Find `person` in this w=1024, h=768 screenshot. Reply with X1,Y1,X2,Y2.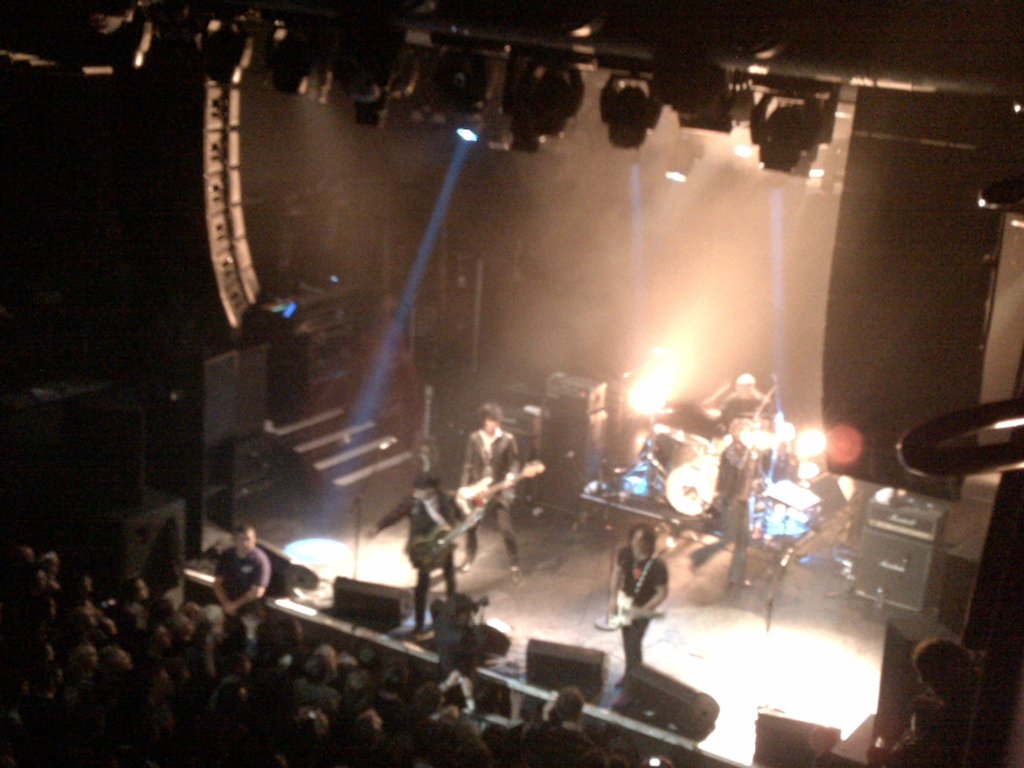
885,632,1021,767.
